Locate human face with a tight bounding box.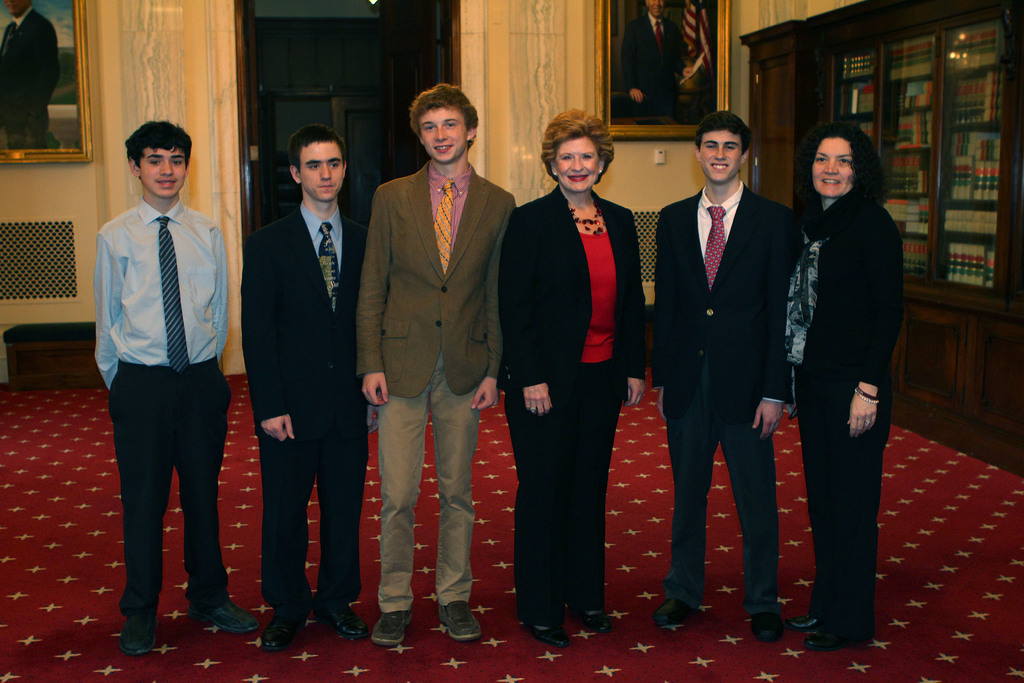
BBox(700, 134, 740, 186).
